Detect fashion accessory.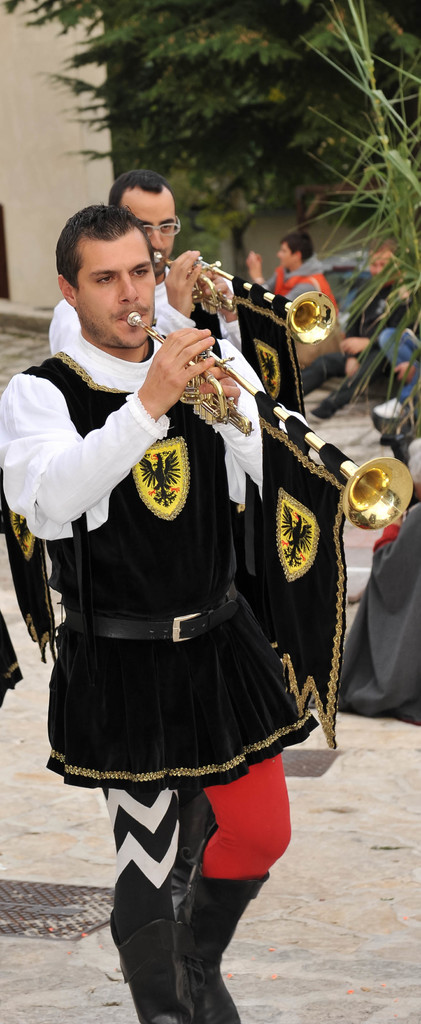
Detected at l=104, t=909, r=194, b=1023.
